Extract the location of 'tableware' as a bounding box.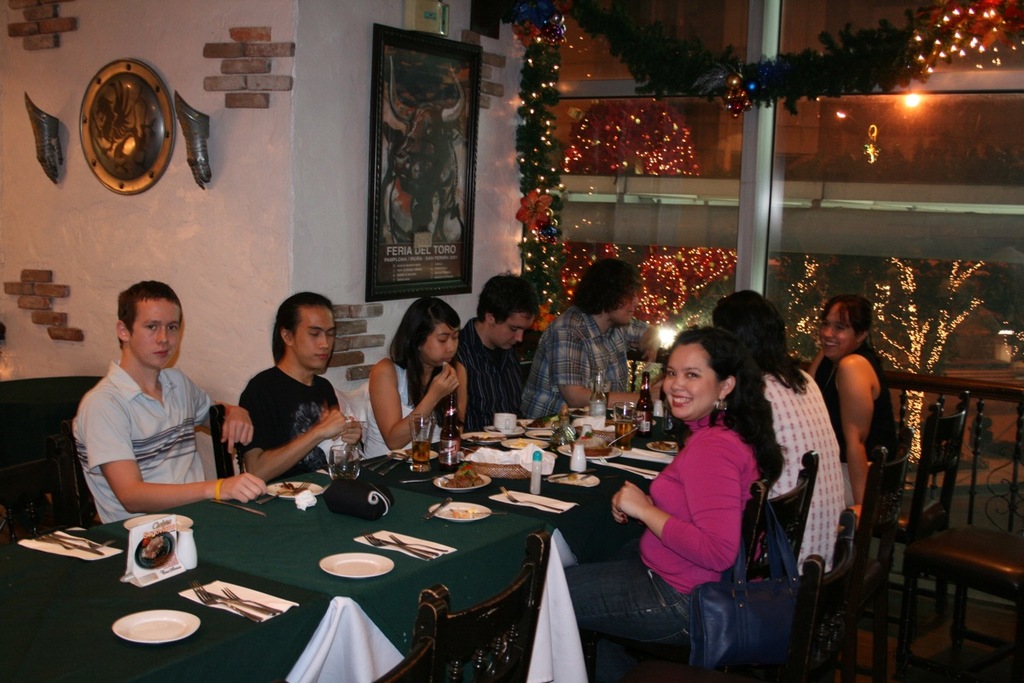
526,429,556,445.
